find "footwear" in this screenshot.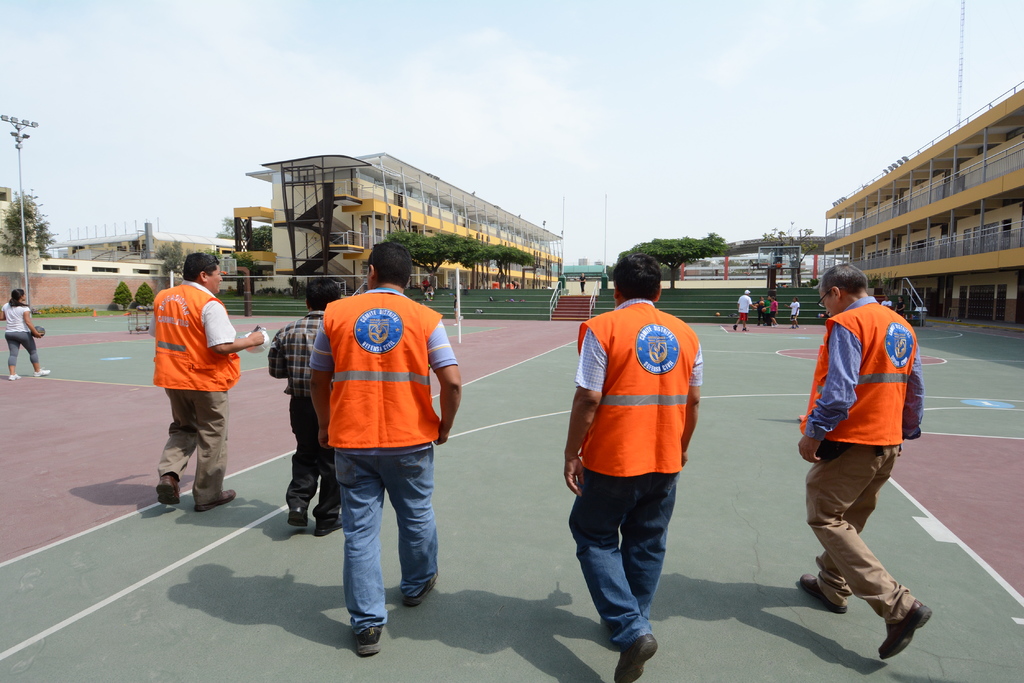
The bounding box for "footwear" is [left=732, top=326, right=734, bottom=330].
